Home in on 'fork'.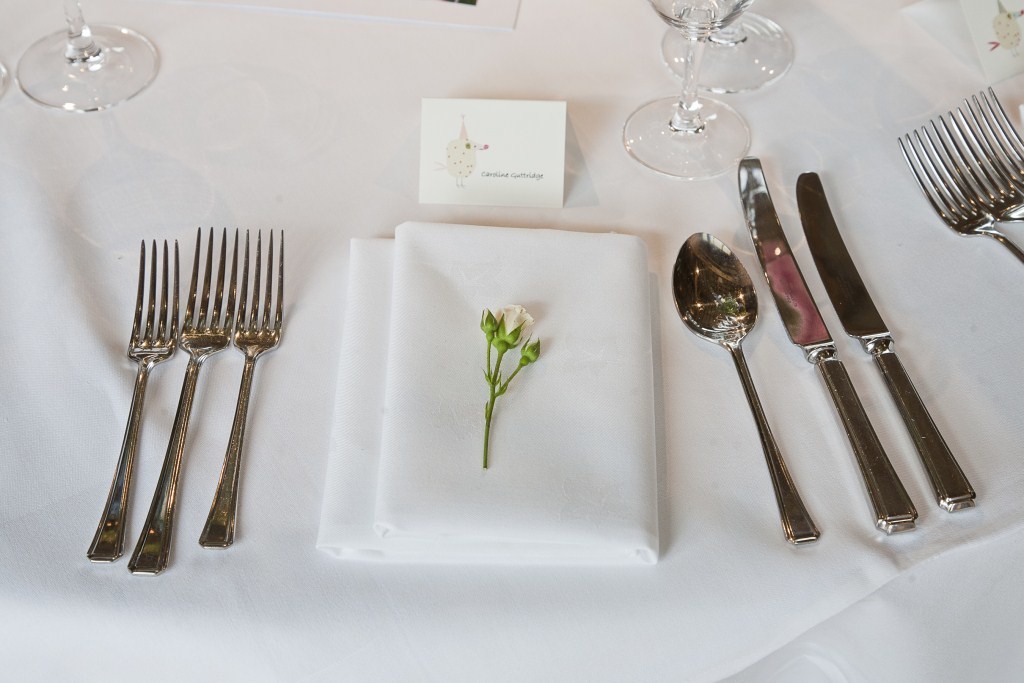
Homed in at 199/228/285/550.
